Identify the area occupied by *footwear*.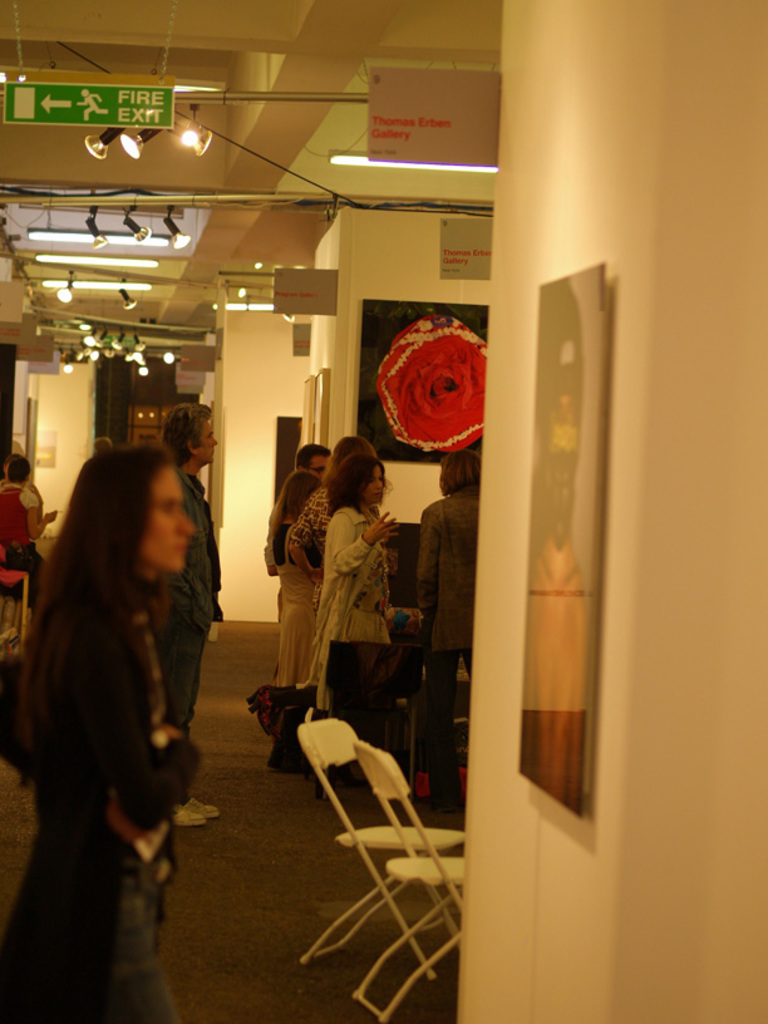
Area: locate(173, 814, 203, 828).
